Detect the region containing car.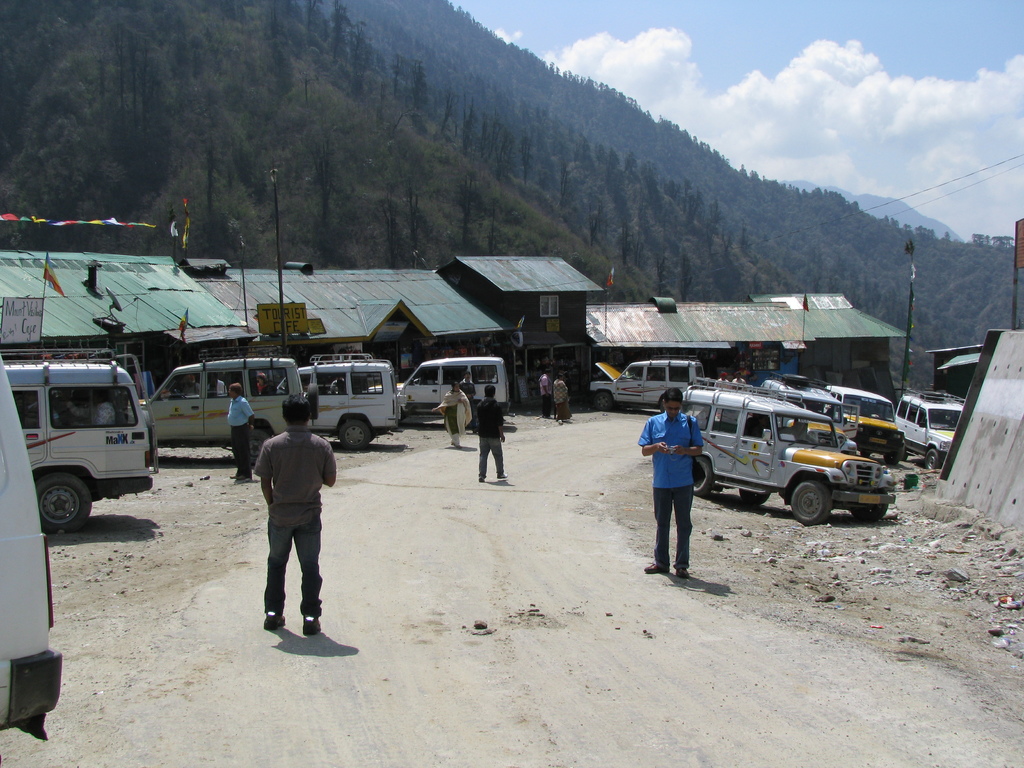
select_region(686, 401, 901, 534).
